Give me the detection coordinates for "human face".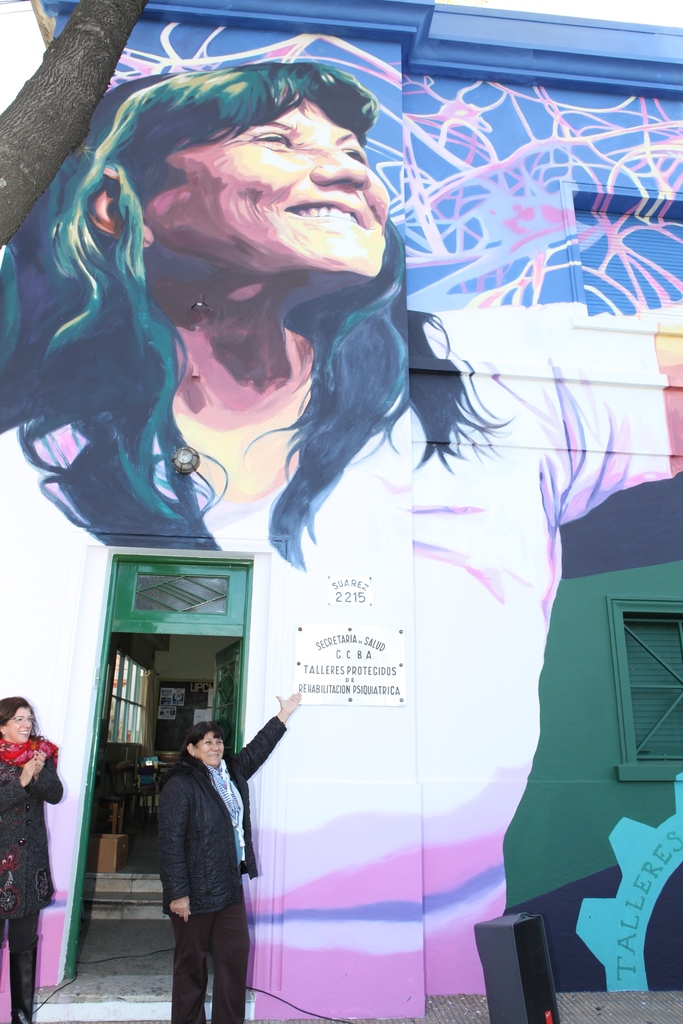
bbox=[147, 95, 383, 274].
